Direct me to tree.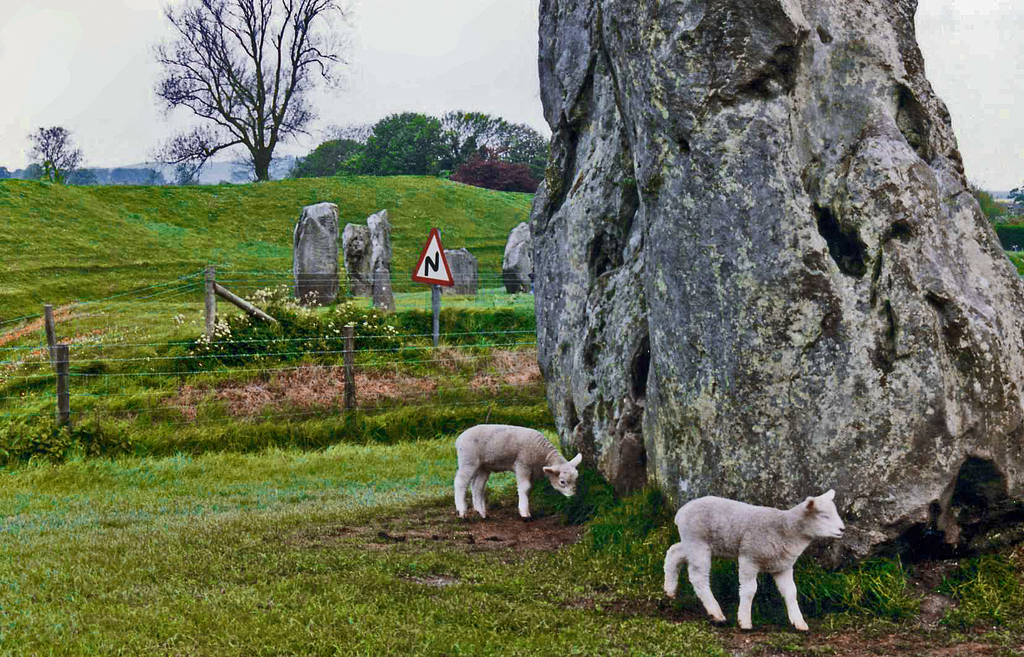
Direction: {"left": 367, "top": 104, "right": 464, "bottom": 176}.
